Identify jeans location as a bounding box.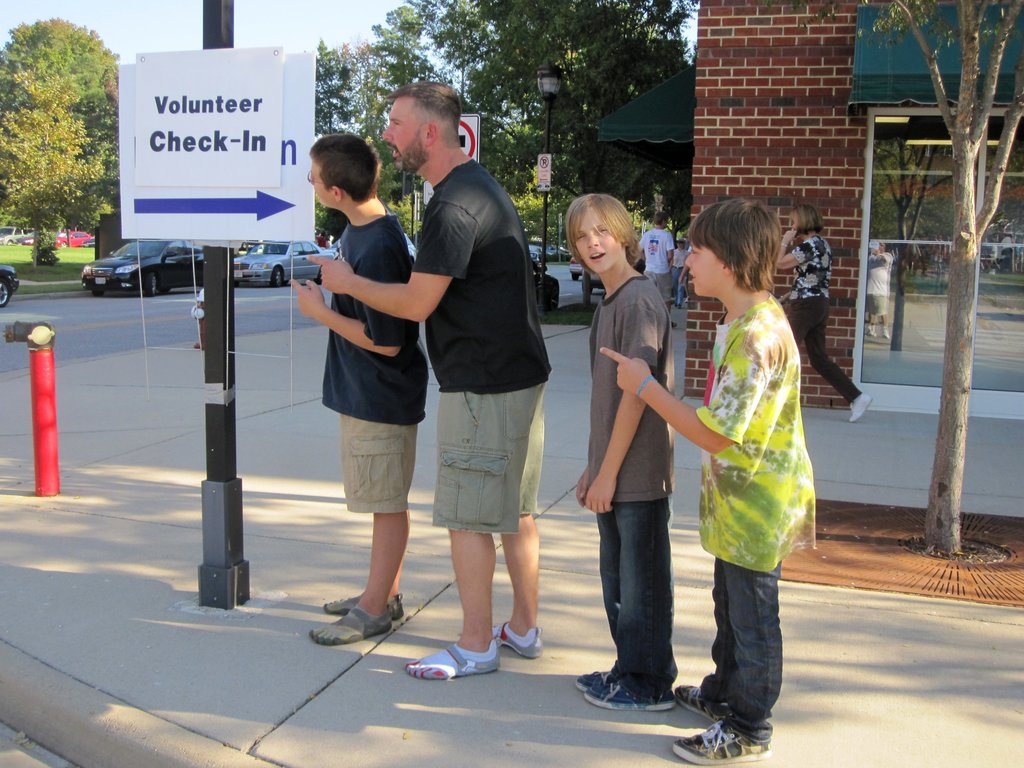
crop(697, 556, 779, 742).
